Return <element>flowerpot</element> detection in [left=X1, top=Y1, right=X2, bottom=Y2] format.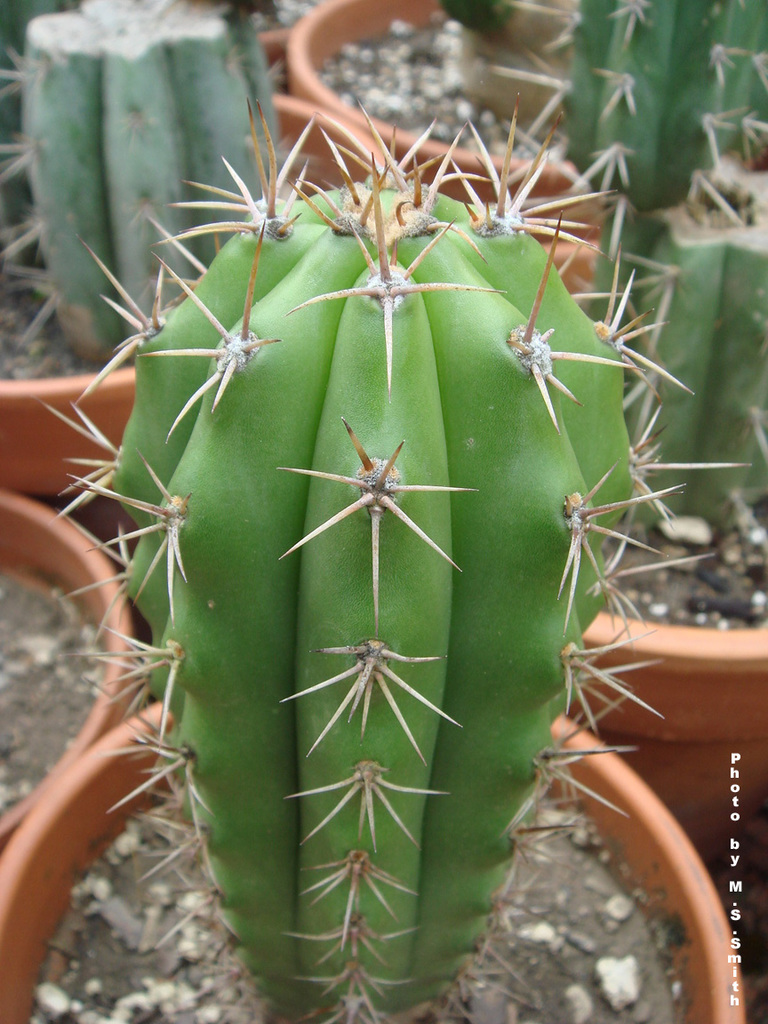
[left=0, top=486, right=143, bottom=835].
